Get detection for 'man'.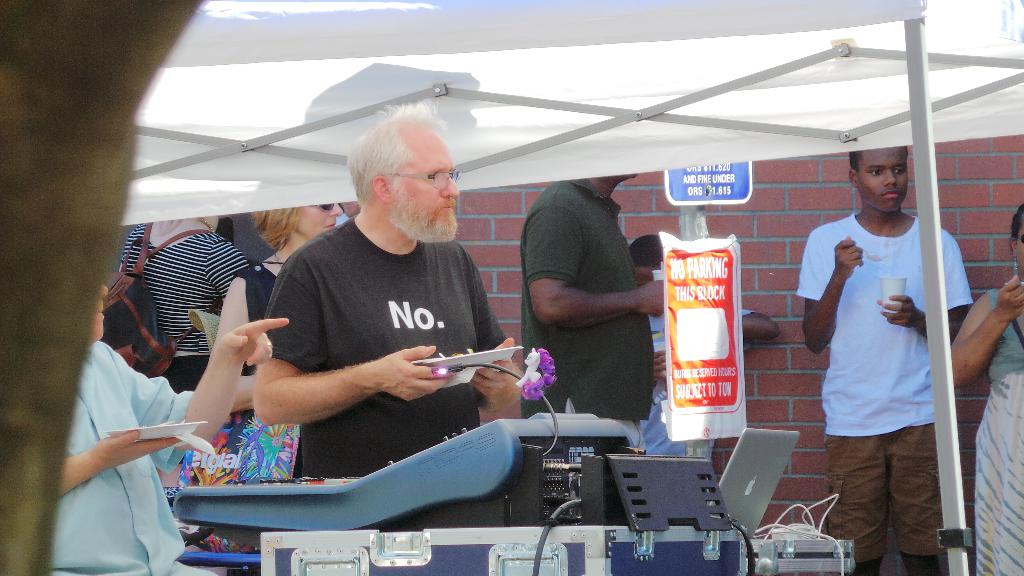
Detection: region(53, 277, 290, 575).
